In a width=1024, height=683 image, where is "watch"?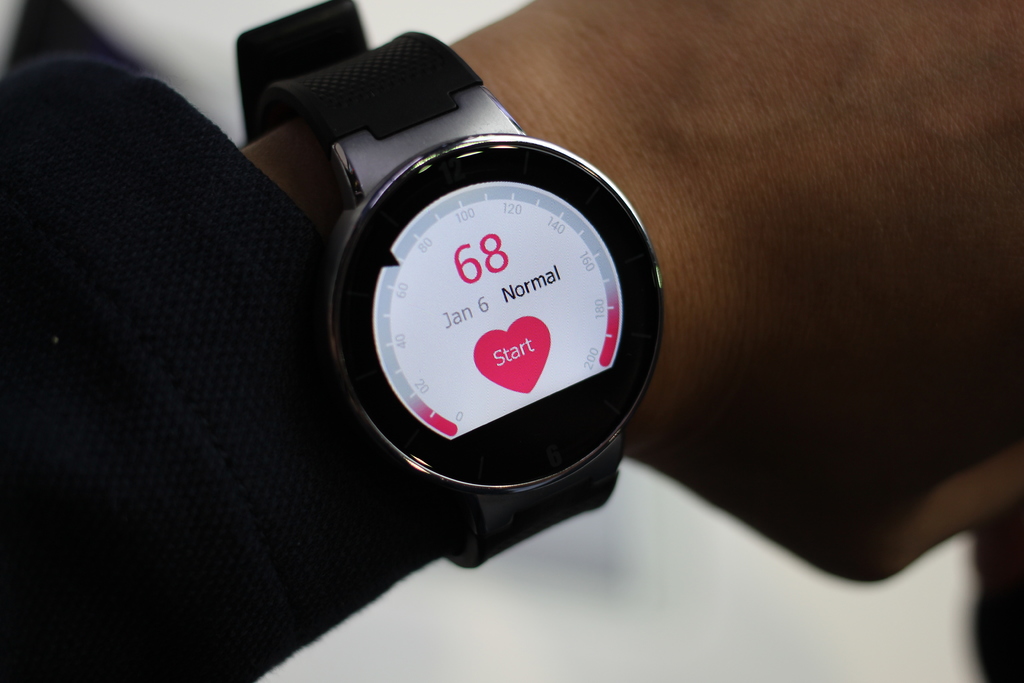
233:0:666:574.
